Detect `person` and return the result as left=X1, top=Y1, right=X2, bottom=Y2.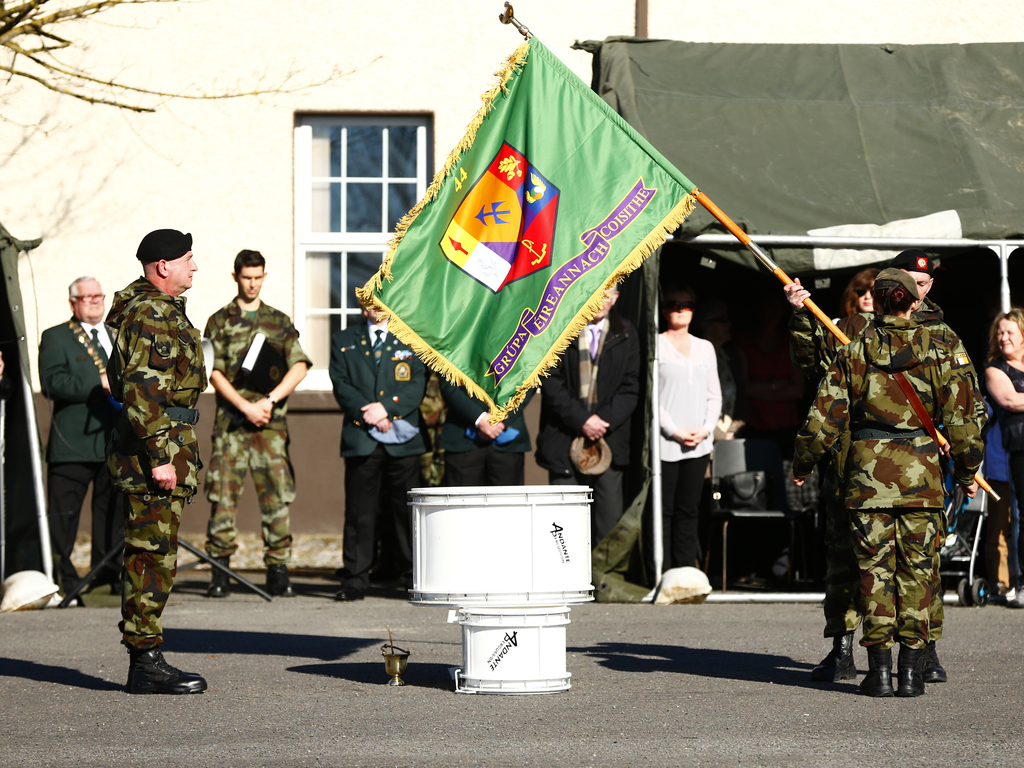
left=980, top=310, right=1023, bottom=613.
